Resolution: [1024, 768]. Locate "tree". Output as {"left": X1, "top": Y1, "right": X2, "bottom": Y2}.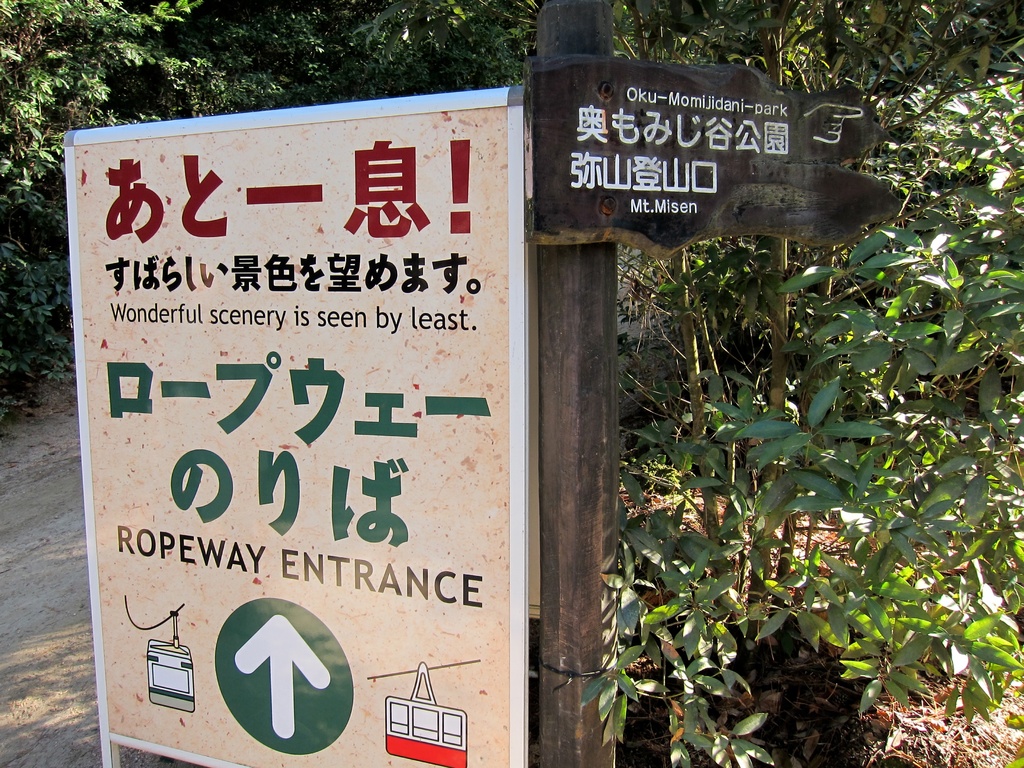
{"left": 227, "top": 0, "right": 555, "bottom": 114}.
